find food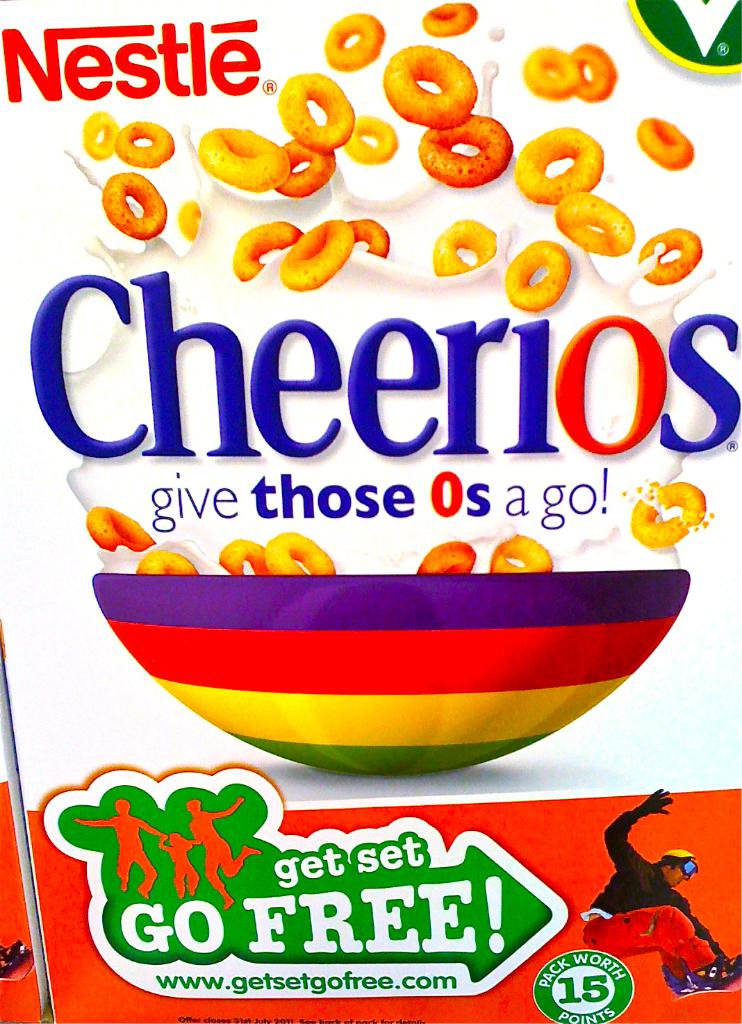
locate(568, 42, 620, 106)
